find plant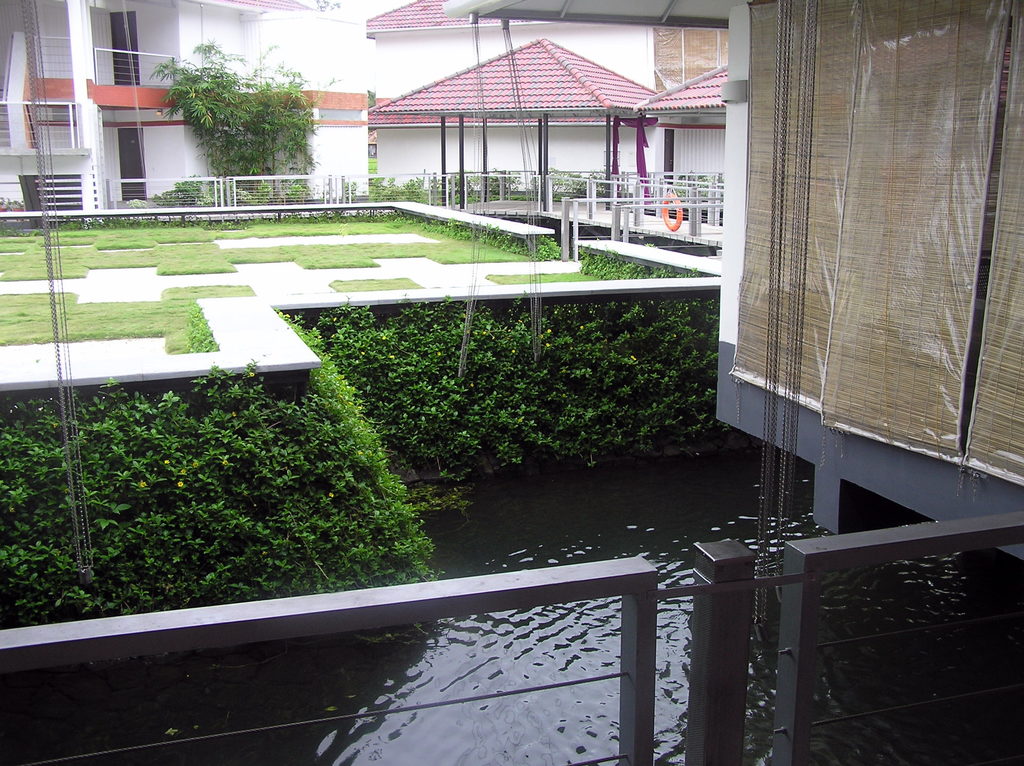
477:166:518:196
